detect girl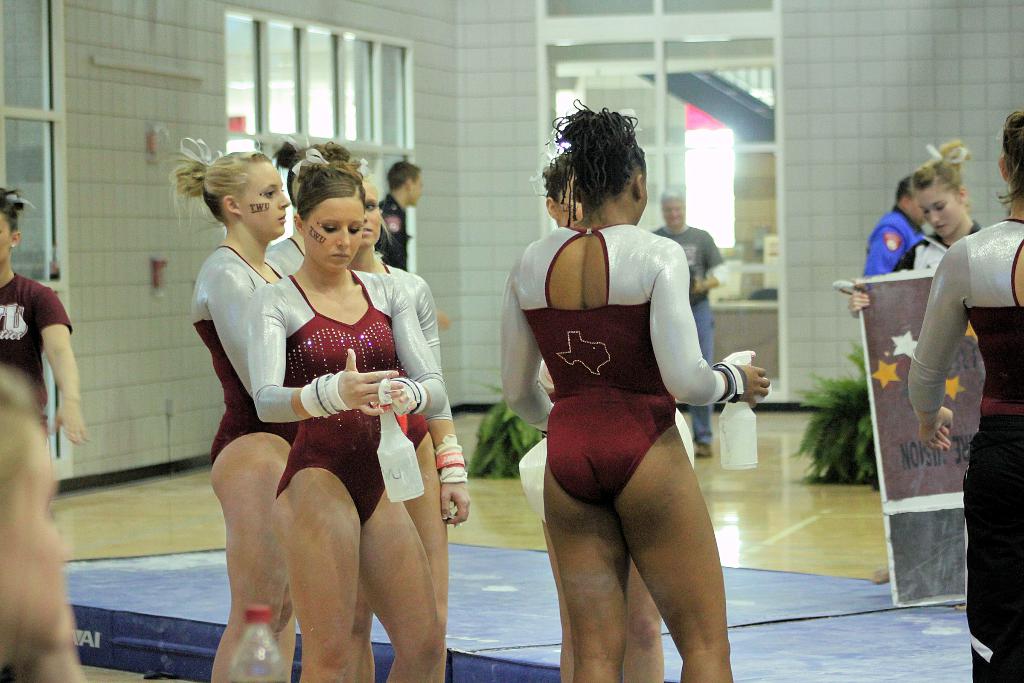
box=[352, 172, 472, 682]
